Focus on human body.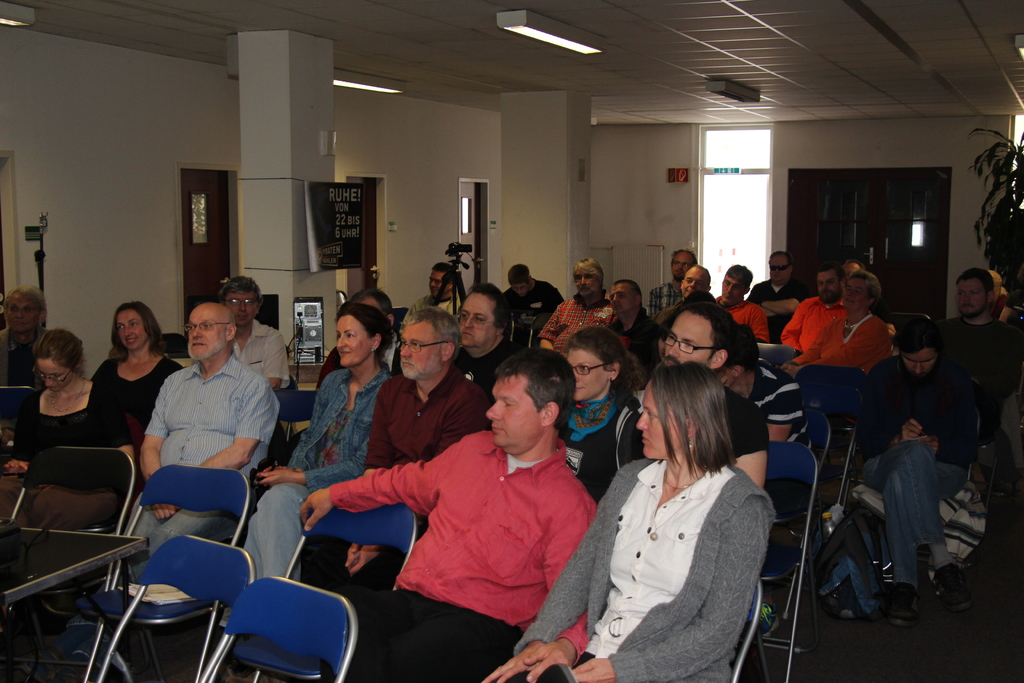
Focused at [493, 281, 572, 347].
